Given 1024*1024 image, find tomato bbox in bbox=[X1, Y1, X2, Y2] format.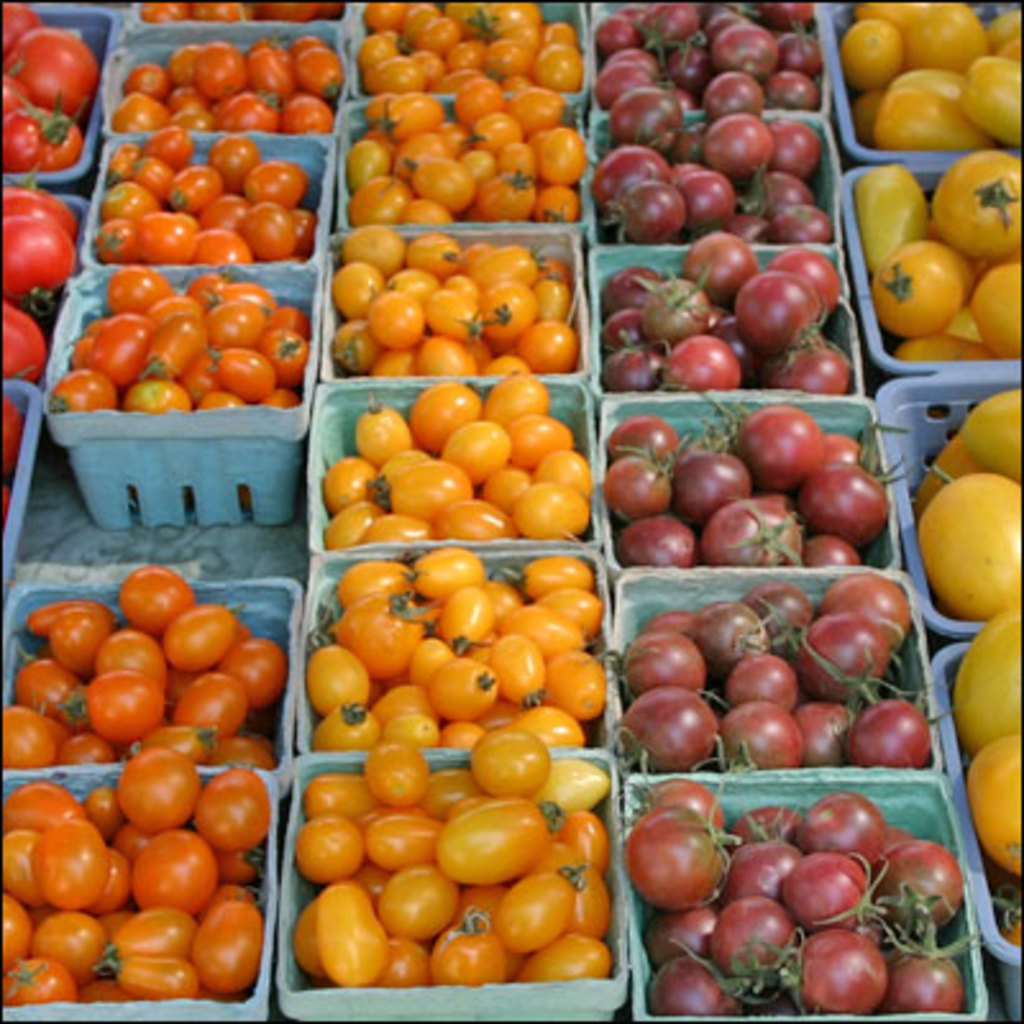
bbox=[965, 735, 1021, 881].
